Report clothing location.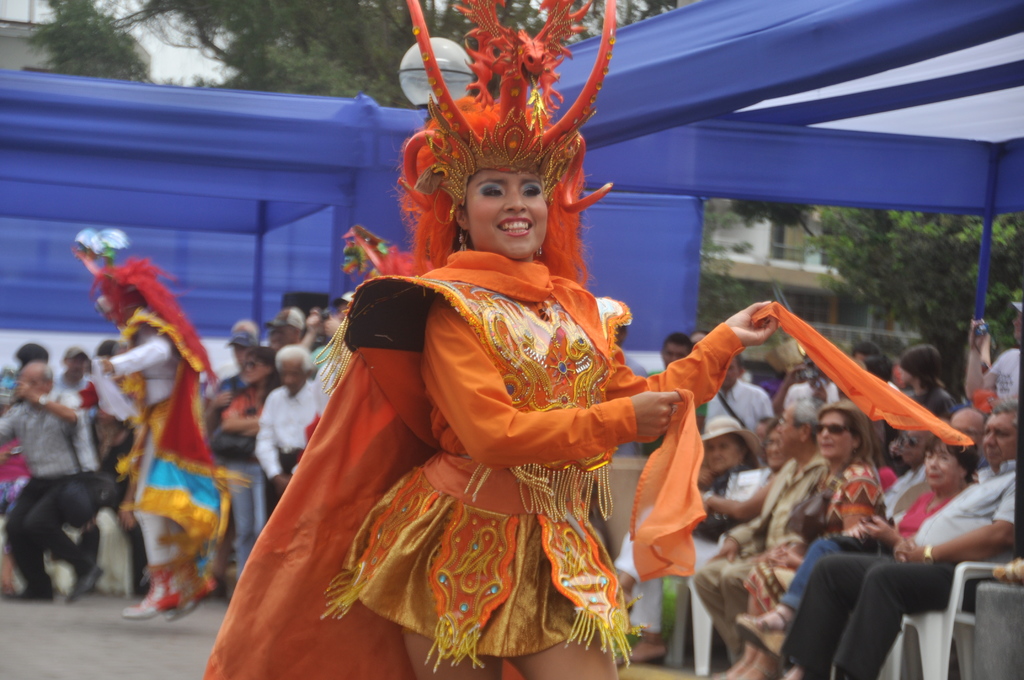
Report: 783:375:841:424.
